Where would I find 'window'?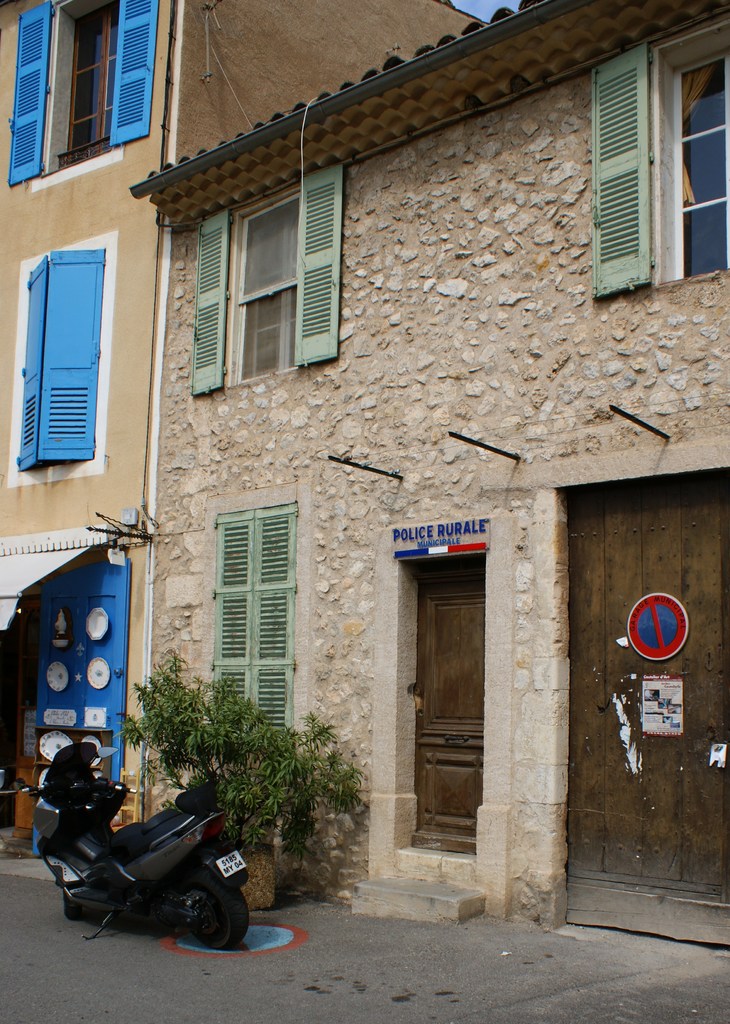
At 591, 12, 729, 305.
